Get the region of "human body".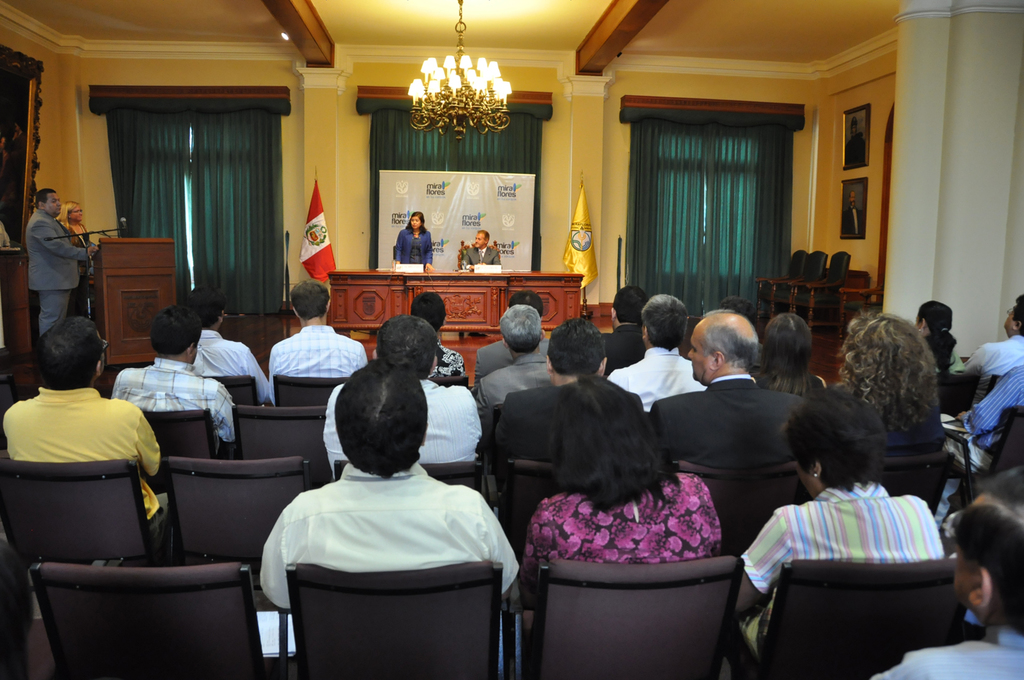
(461,231,500,270).
